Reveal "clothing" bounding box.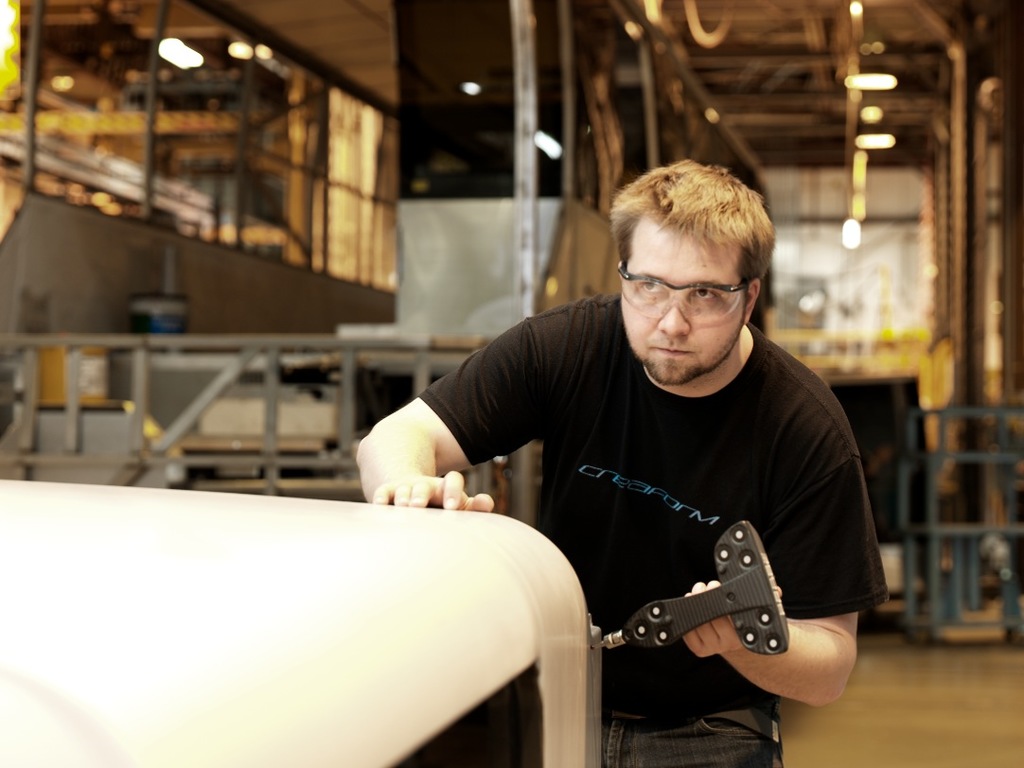
Revealed: pyautogui.locateOnScreen(420, 292, 898, 767).
